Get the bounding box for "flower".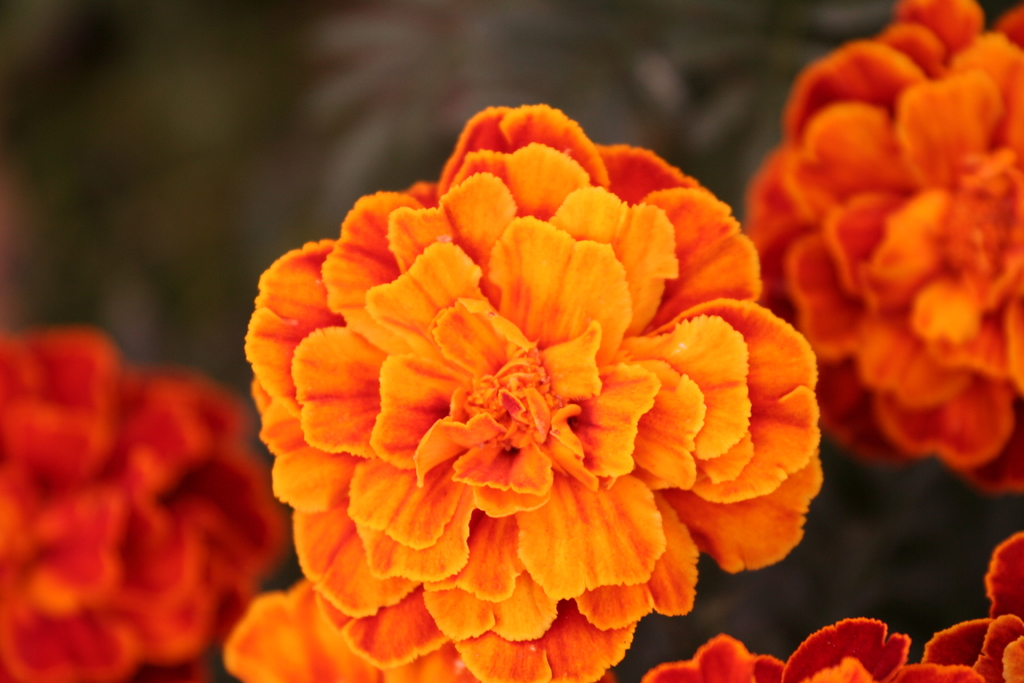
645/536/1023/682.
